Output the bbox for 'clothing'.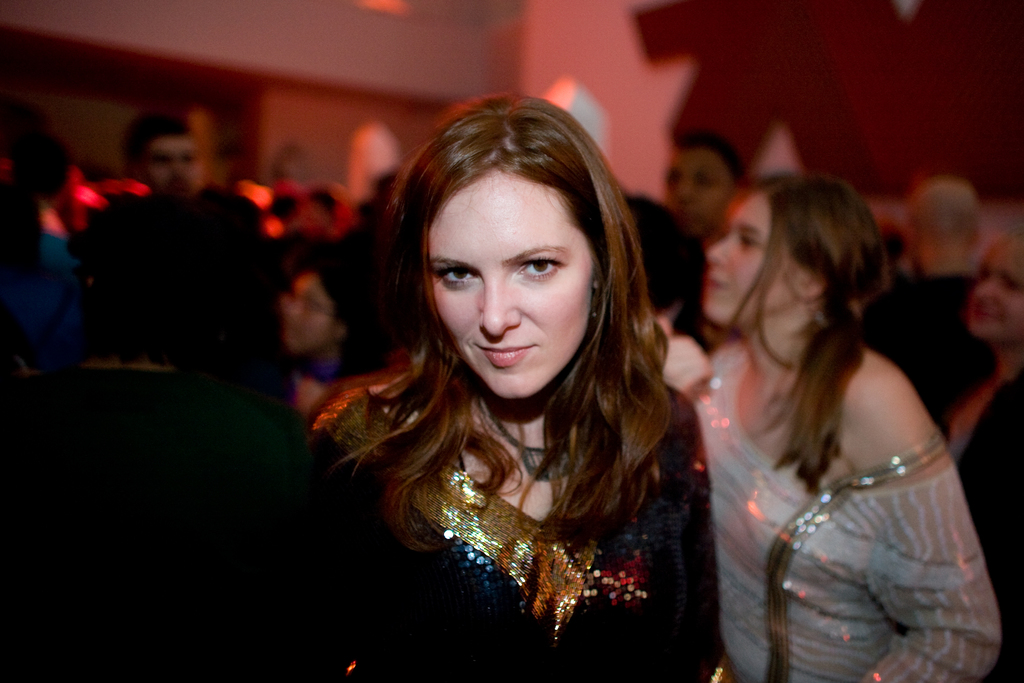
region(305, 281, 732, 643).
